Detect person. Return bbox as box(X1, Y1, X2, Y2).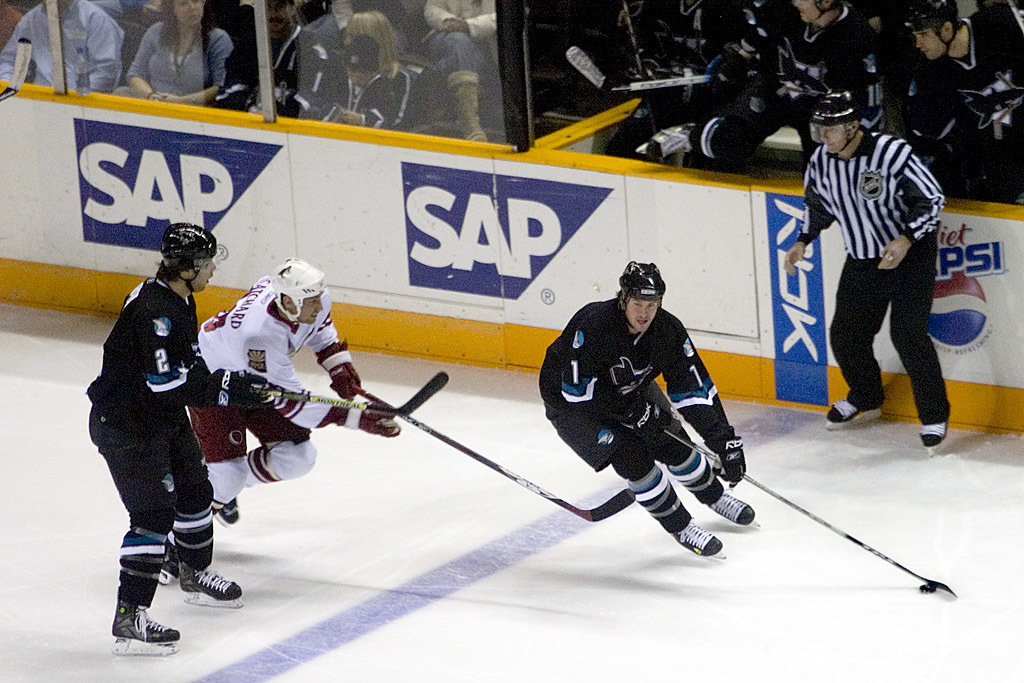
box(204, 0, 333, 115).
